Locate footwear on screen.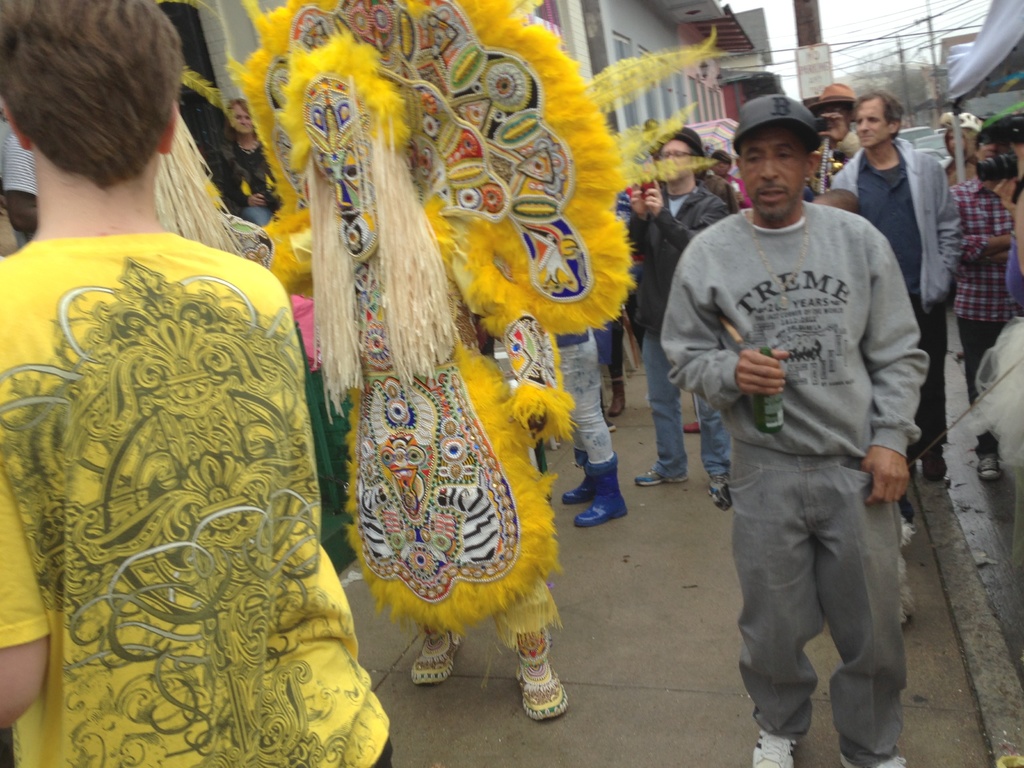
On screen at <region>683, 424, 701, 435</region>.
